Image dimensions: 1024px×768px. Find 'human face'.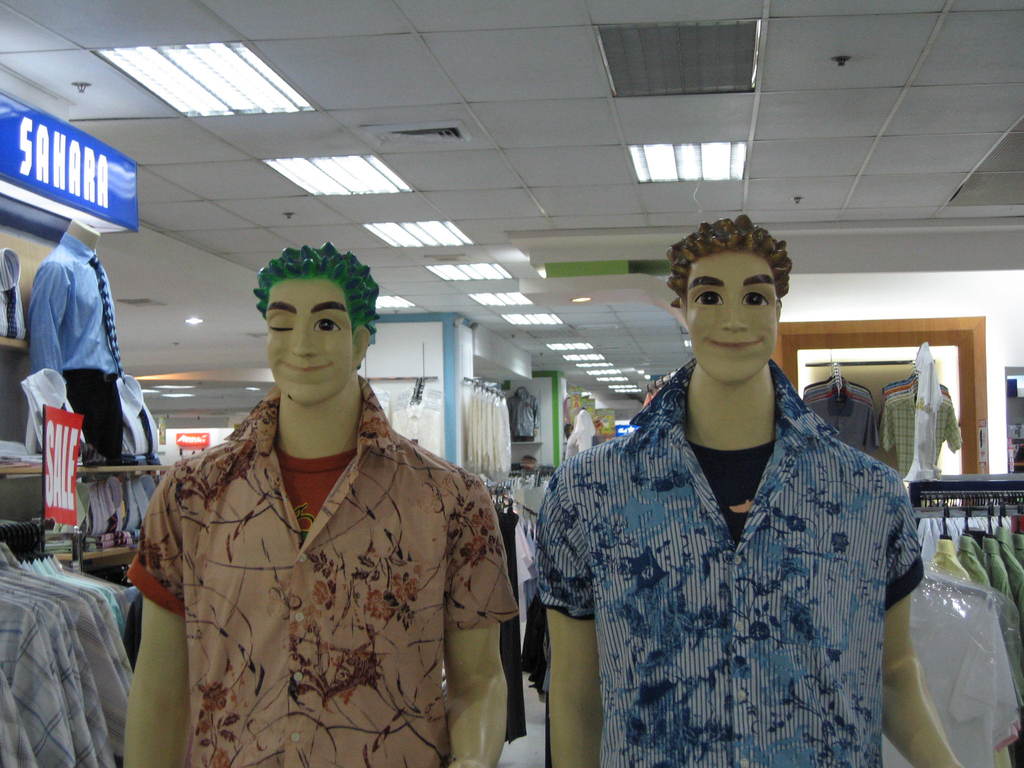
[684, 251, 776, 379].
